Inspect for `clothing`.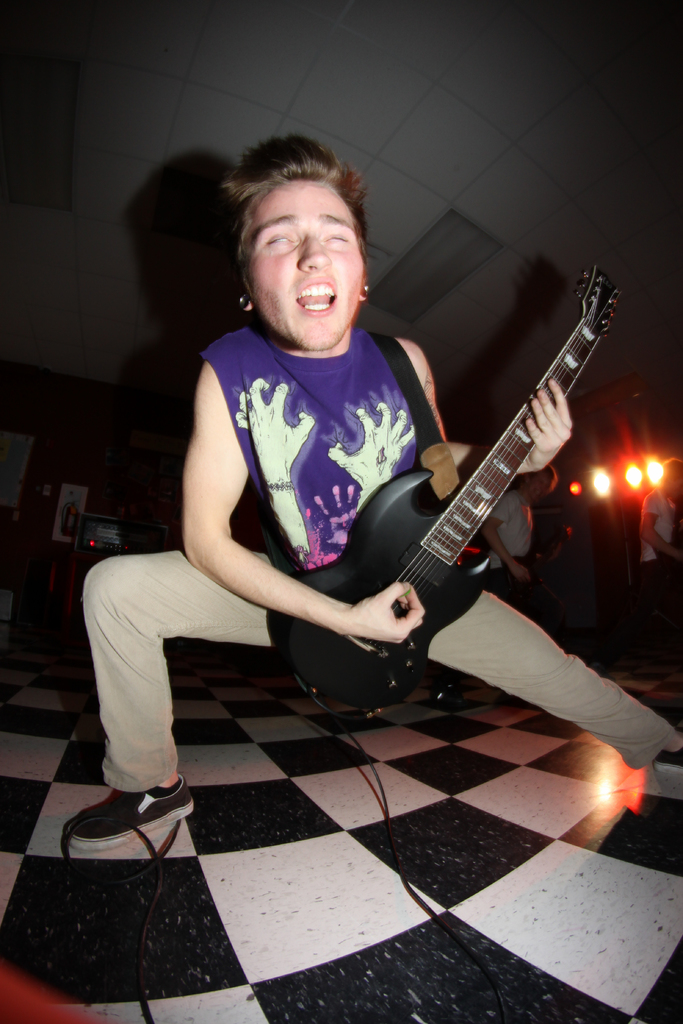
Inspection: [79,316,682,799].
